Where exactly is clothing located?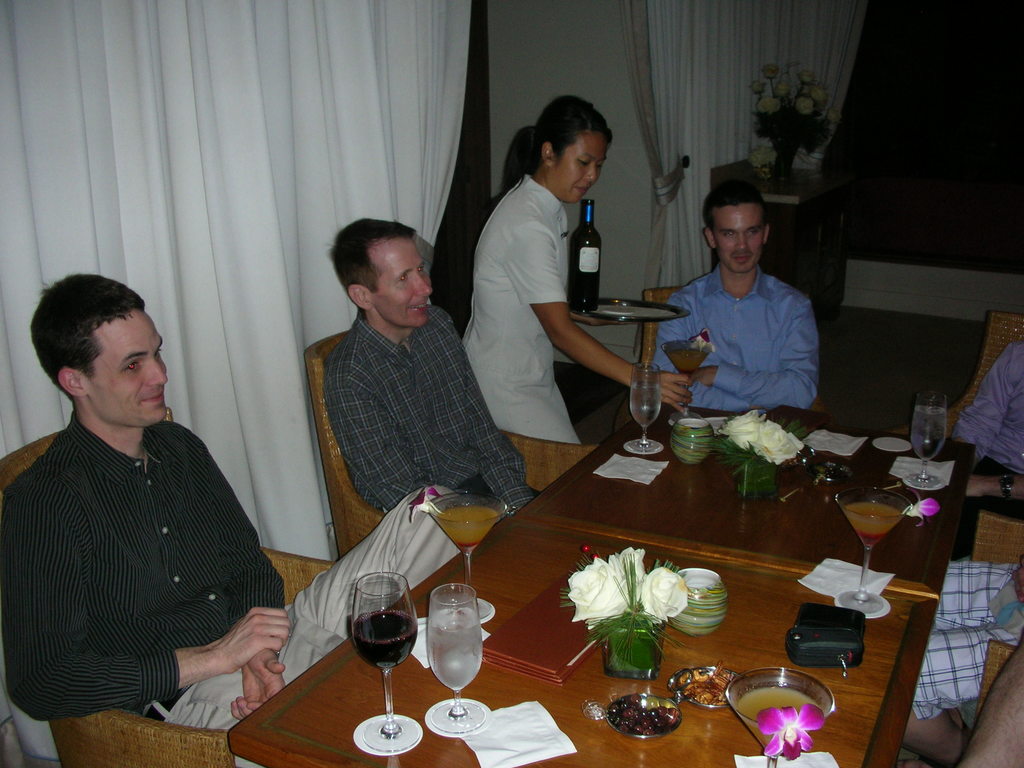
Its bounding box is [468, 171, 590, 445].
